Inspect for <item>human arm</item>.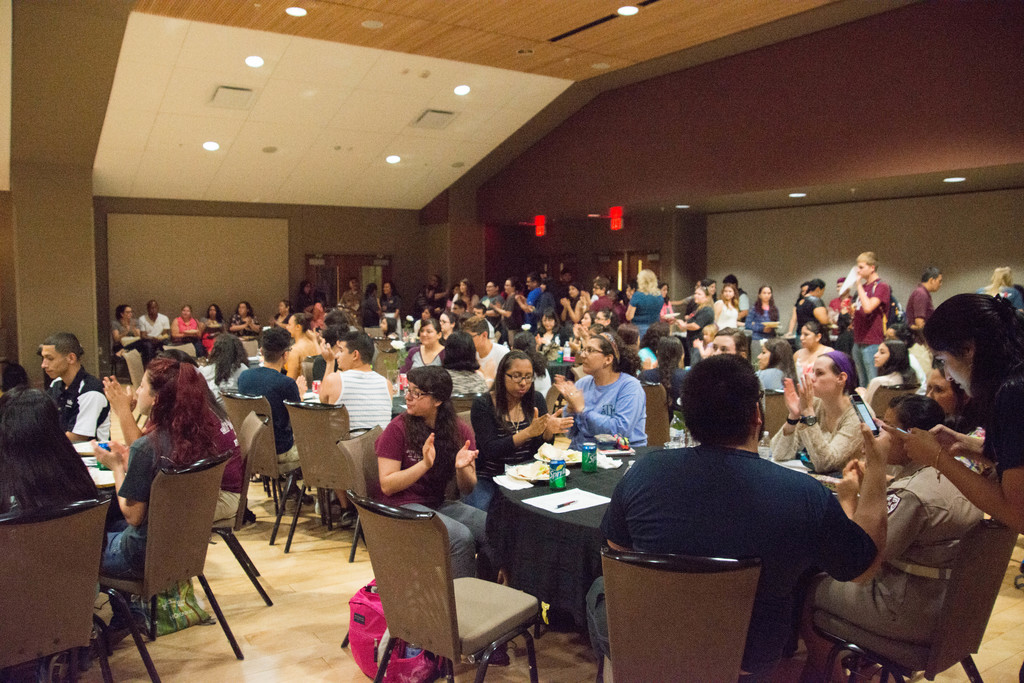
Inspection: 747,318,760,335.
